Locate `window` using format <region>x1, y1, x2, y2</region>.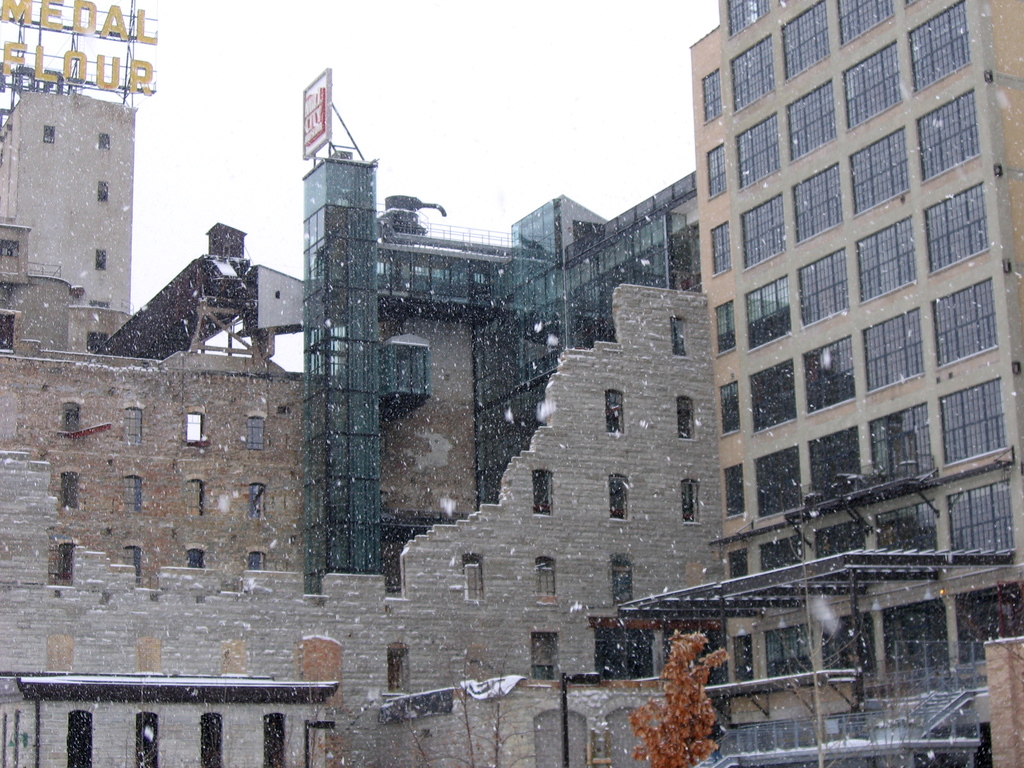
<region>710, 220, 728, 282</region>.
